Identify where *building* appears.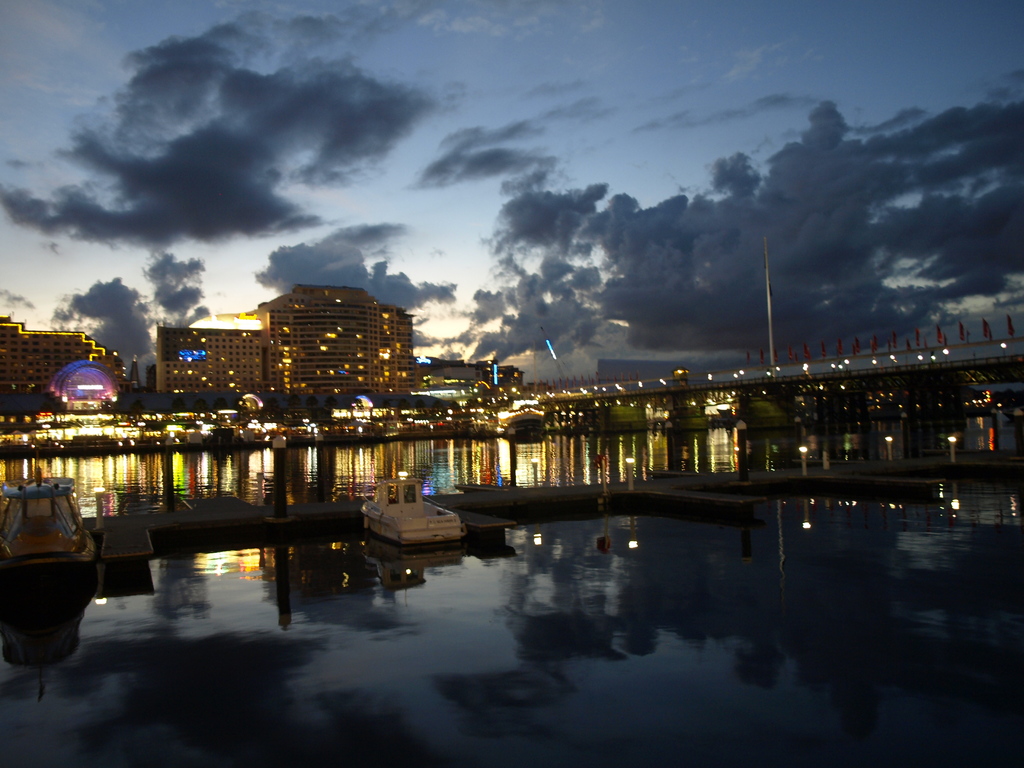
Appears at (150, 285, 431, 403).
